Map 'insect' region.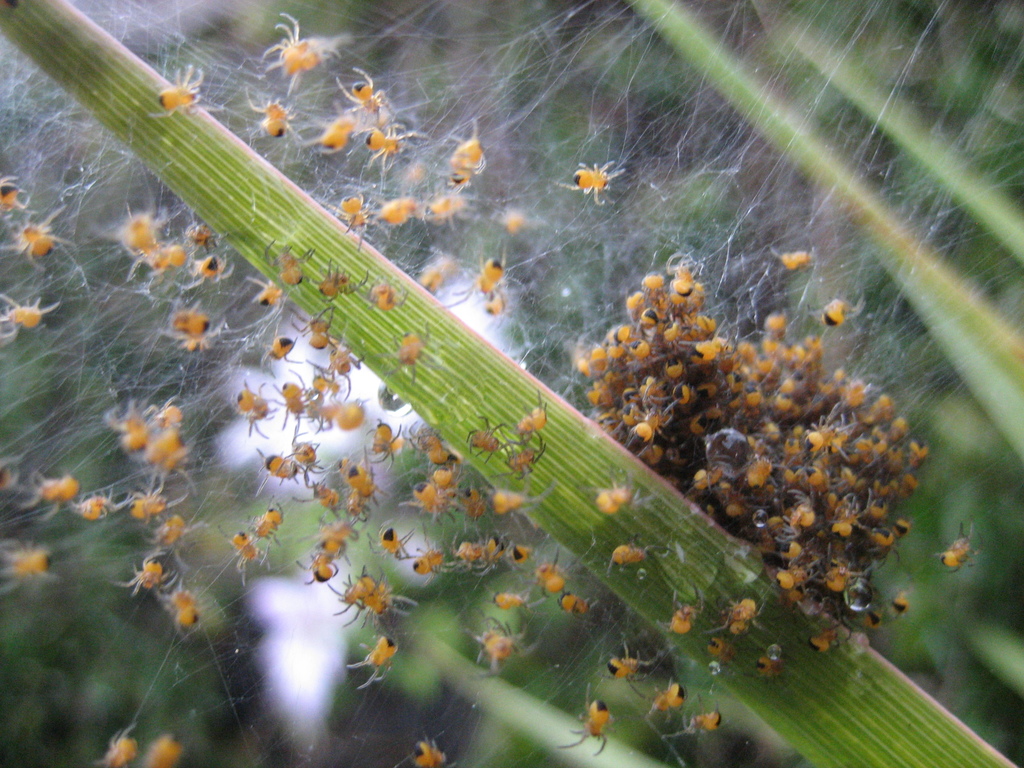
Mapped to x1=777, y1=250, x2=809, y2=264.
